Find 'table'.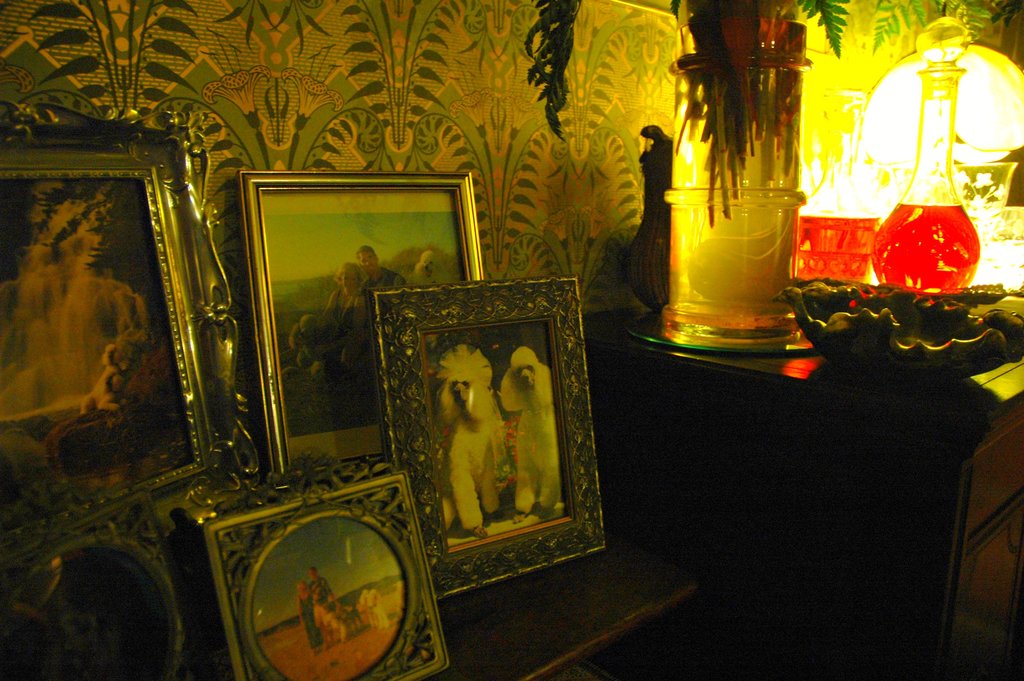
[580, 296, 1023, 680].
